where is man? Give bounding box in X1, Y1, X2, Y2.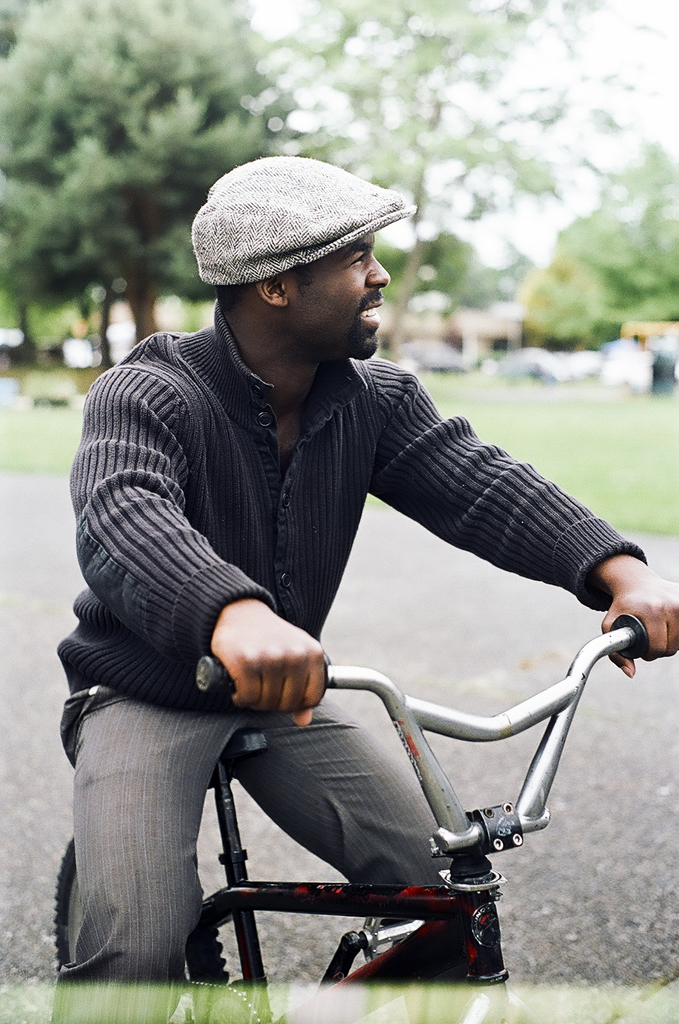
57, 144, 643, 952.
